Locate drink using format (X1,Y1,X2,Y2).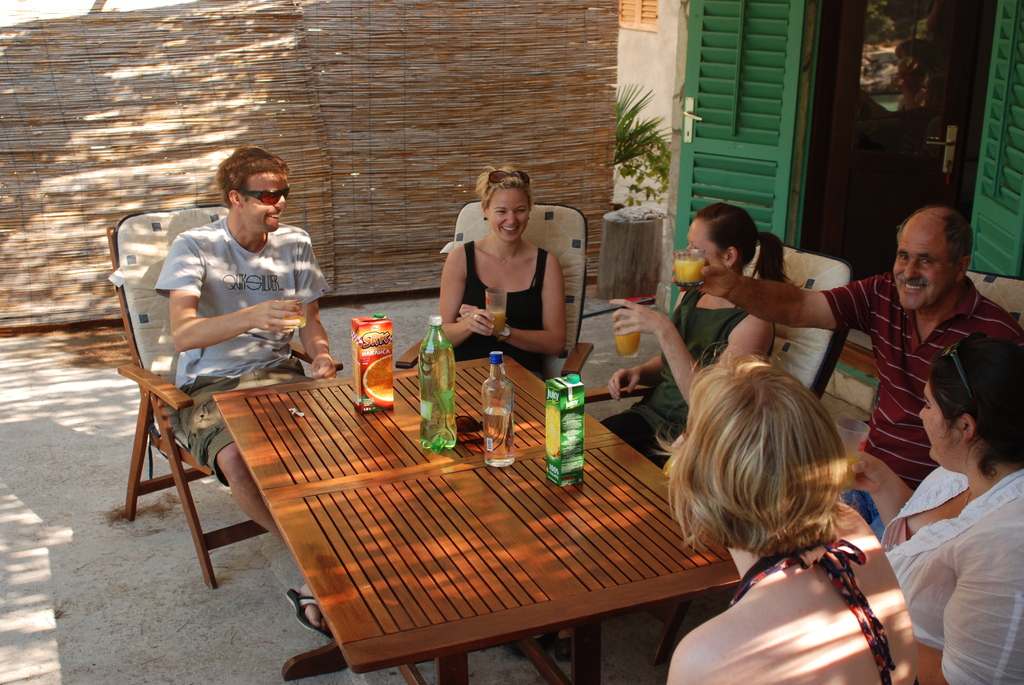
(489,309,508,336).
